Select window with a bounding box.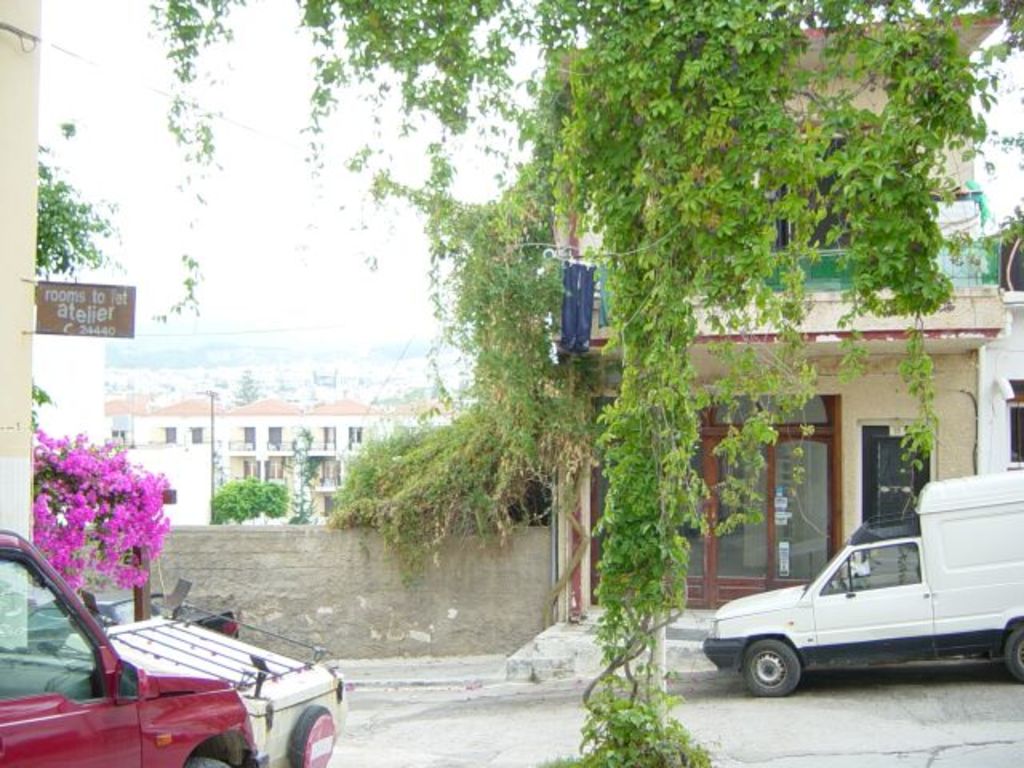
Rect(168, 426, 178, 442).
